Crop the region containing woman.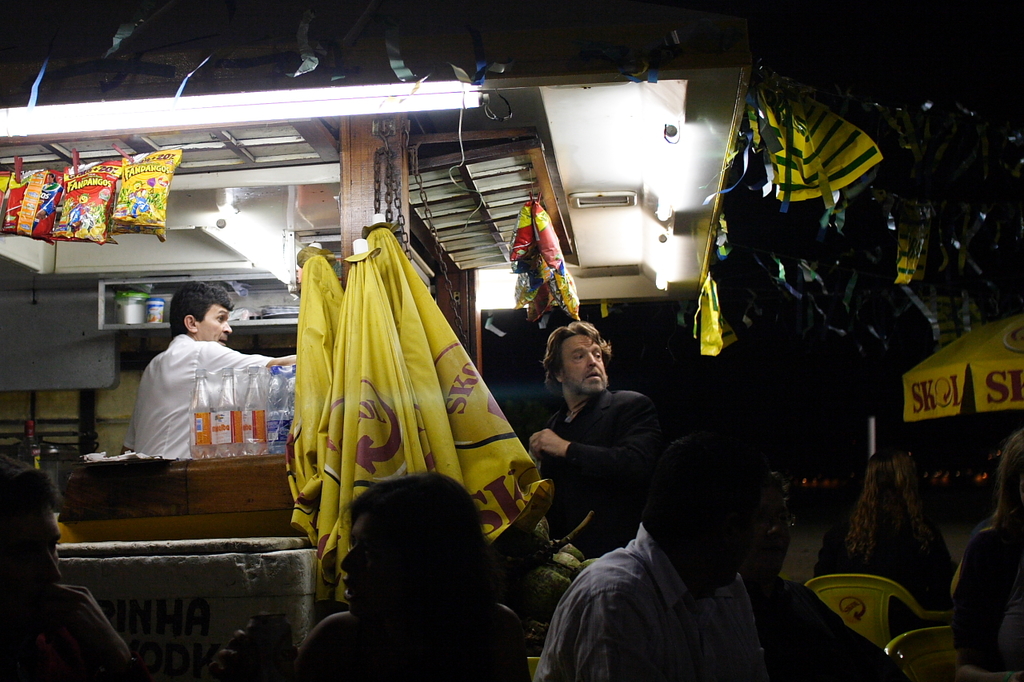
Crop region: x1=213 y1=473 x2=533 y2=681.
